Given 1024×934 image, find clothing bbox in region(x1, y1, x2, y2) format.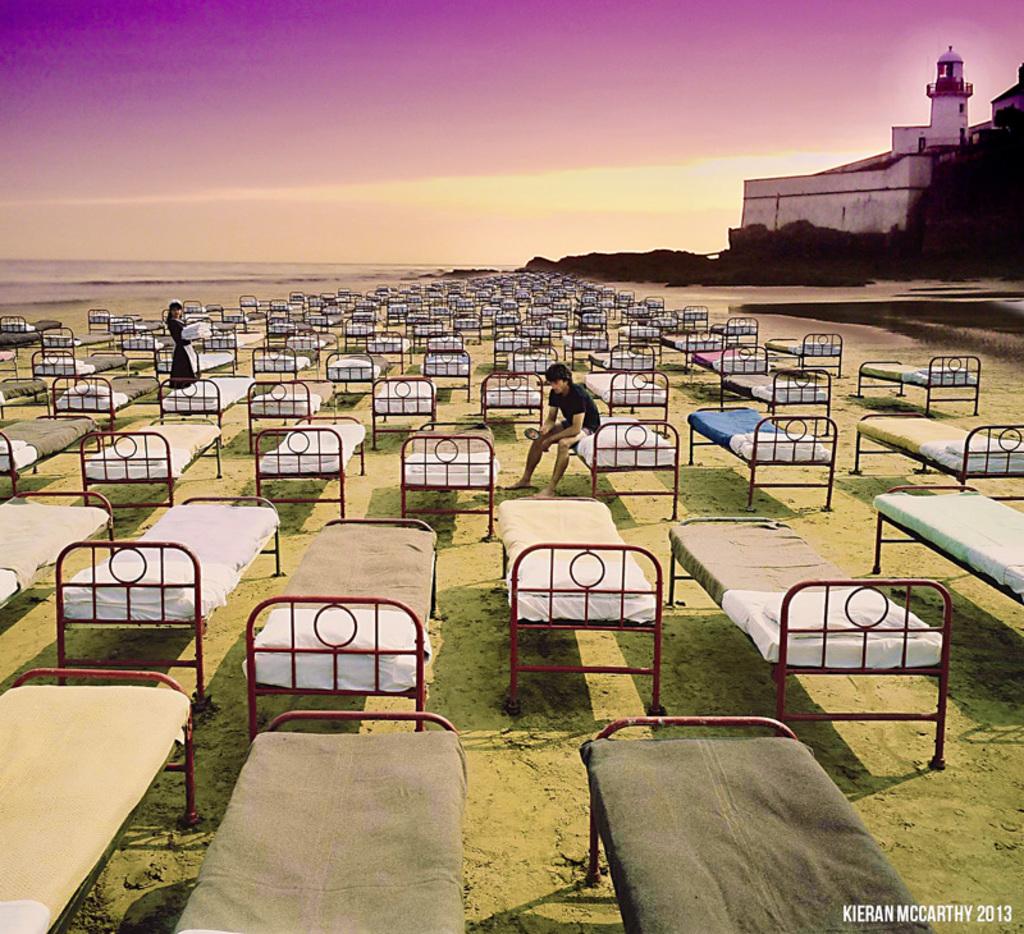
region(540, 379, 604, 436).
